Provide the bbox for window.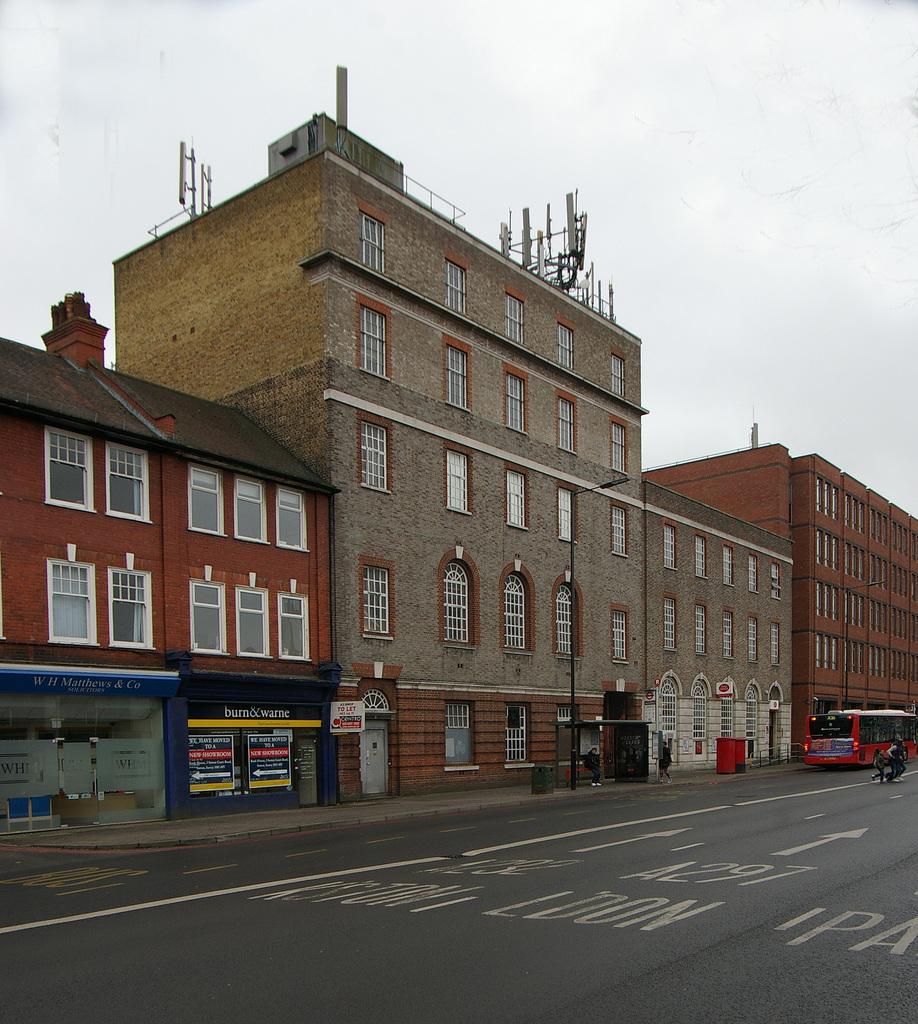
bbox=[661, 595, 682, 652].
